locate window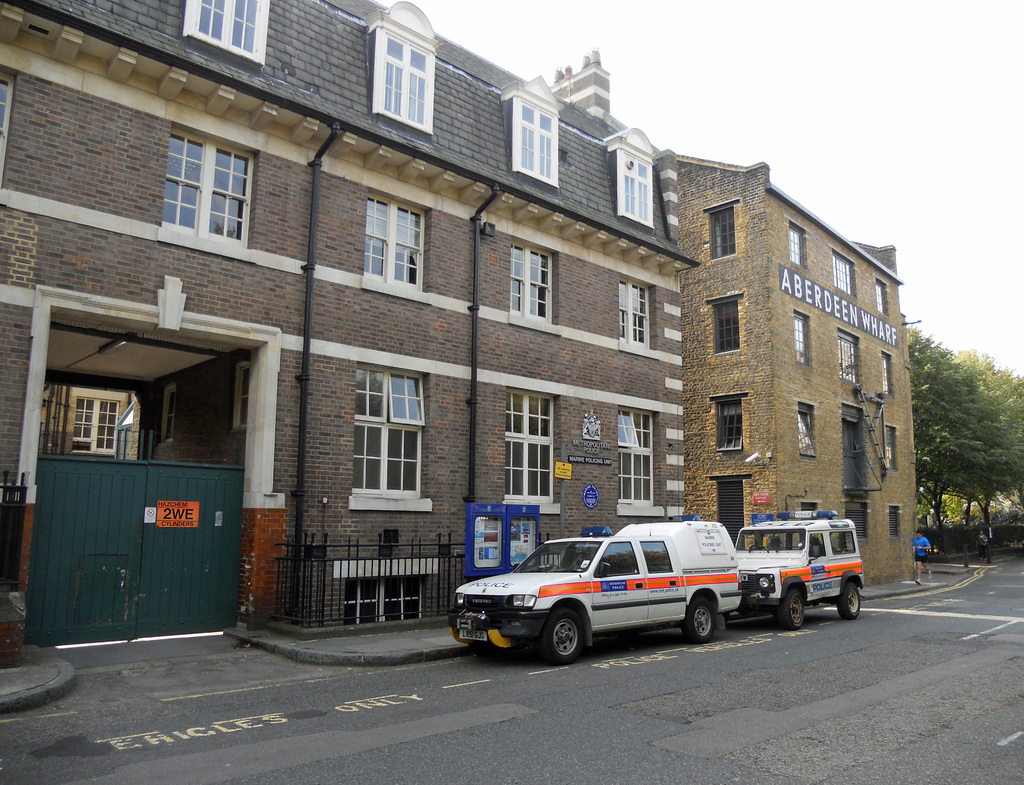
{"x1": 883, "y1": 426, "x2": 898, "y2": 473}
